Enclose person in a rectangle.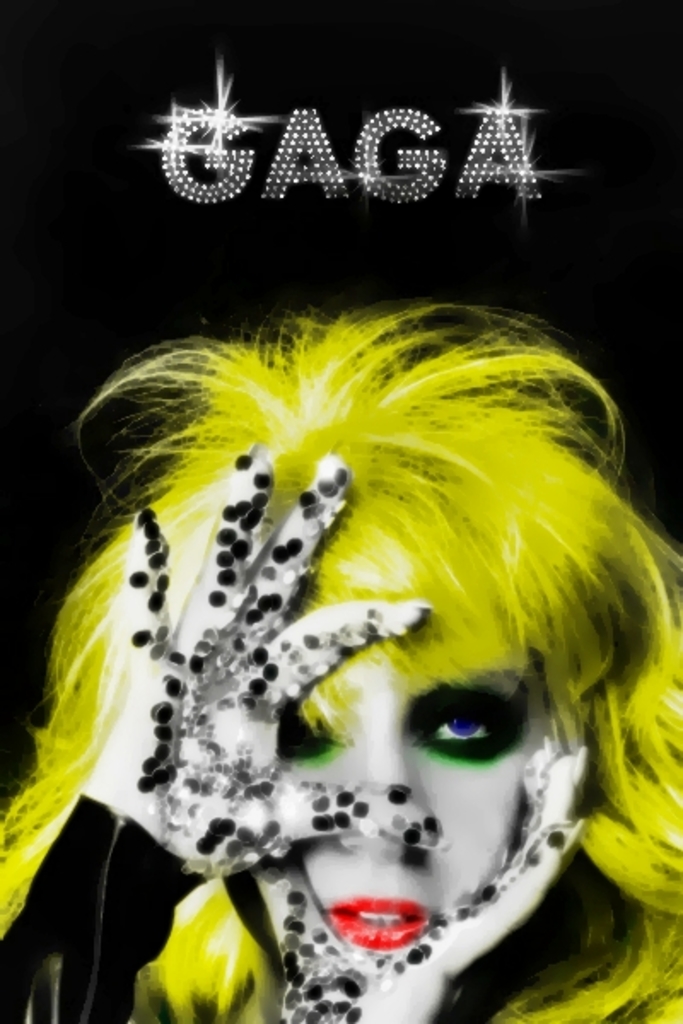
[left=0, top=312, right=681, bottom=1022].
